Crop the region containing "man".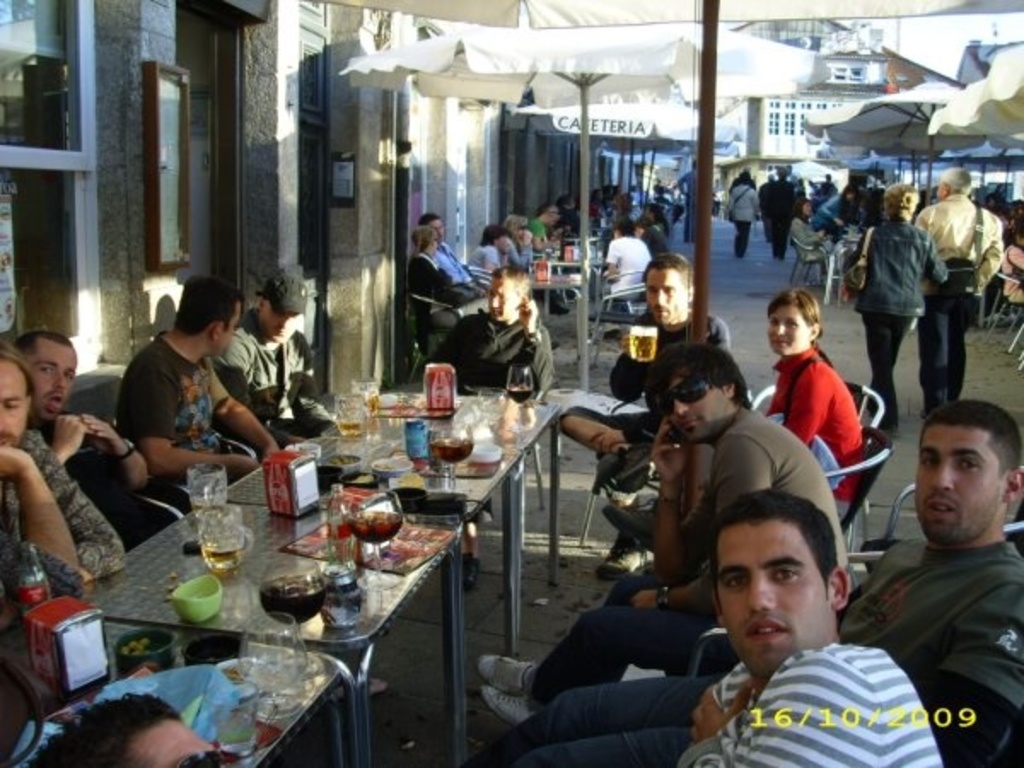
Crop region: Rect(428, 266, 551, 589).
